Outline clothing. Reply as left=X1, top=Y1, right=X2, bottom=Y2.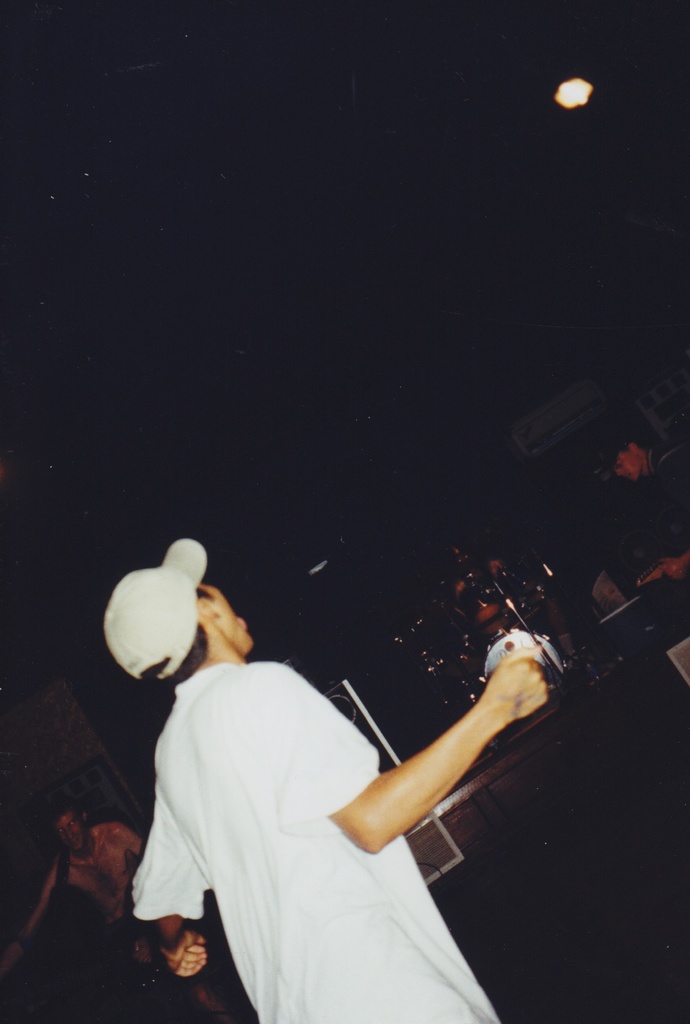
left=591, top=477, right=689, bottom=675.
